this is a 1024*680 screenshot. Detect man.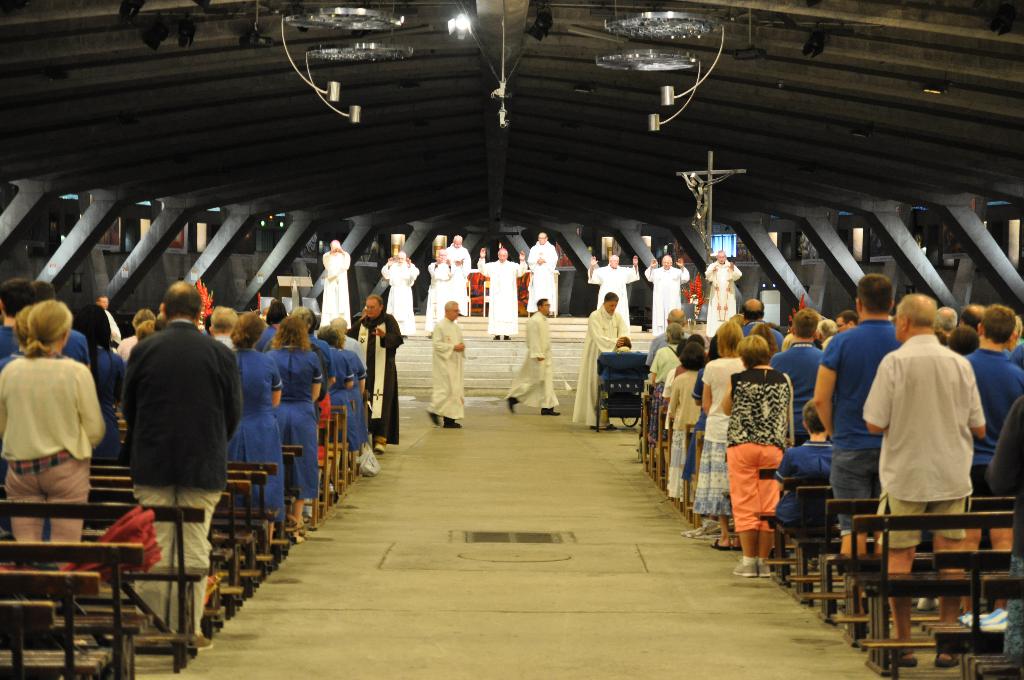
<box>97,296,248,598</box>.
